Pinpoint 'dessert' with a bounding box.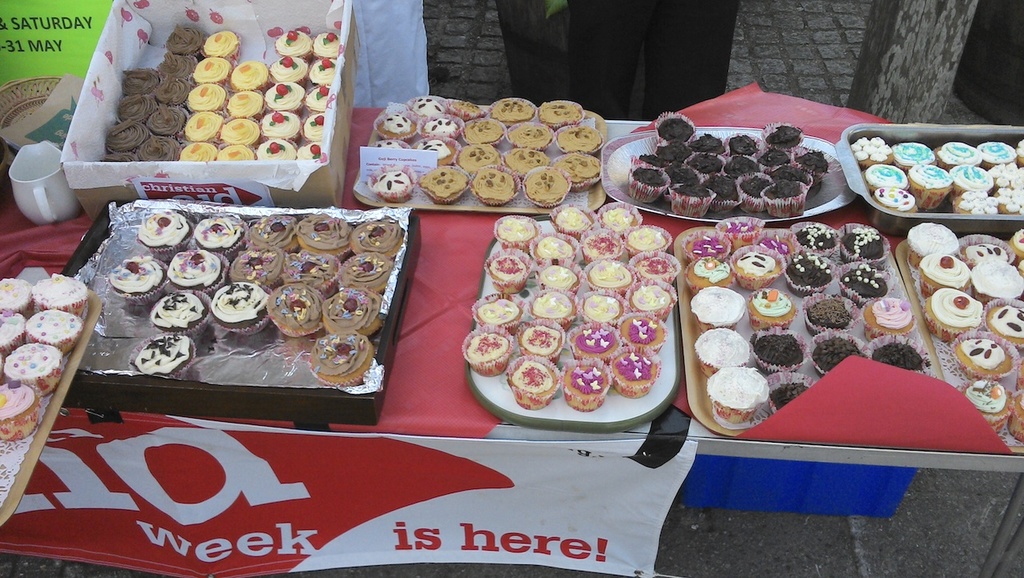
bbox(227, 147, 254, 161).
